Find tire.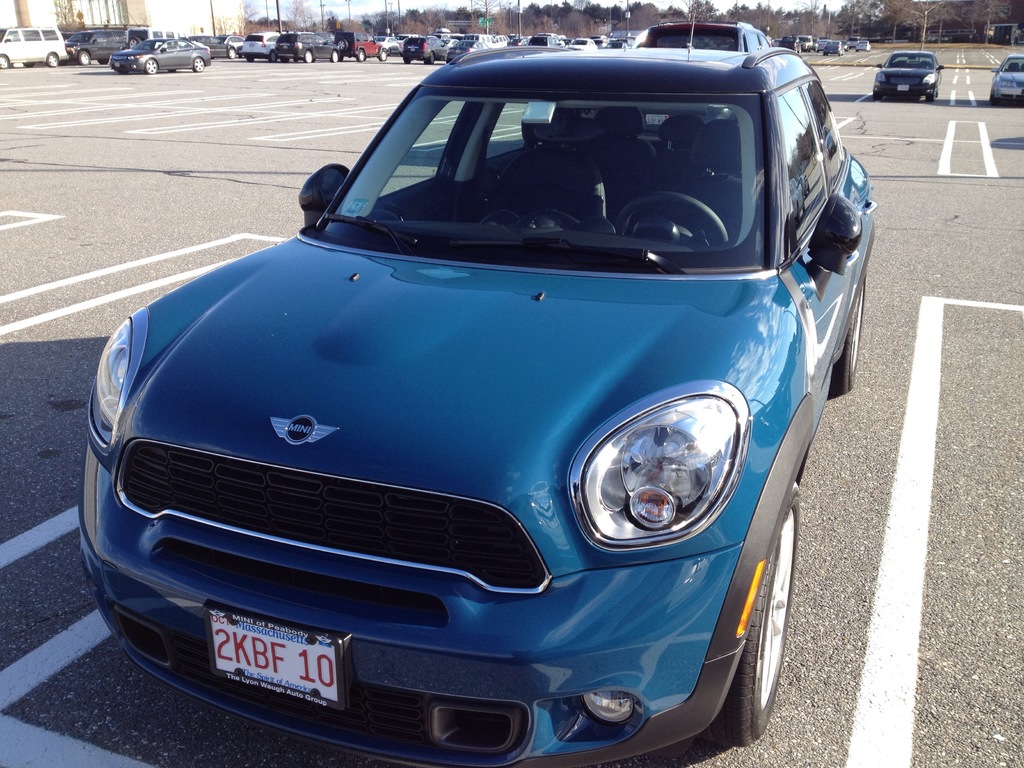
<region>75, 47, 93, 67</region>.
